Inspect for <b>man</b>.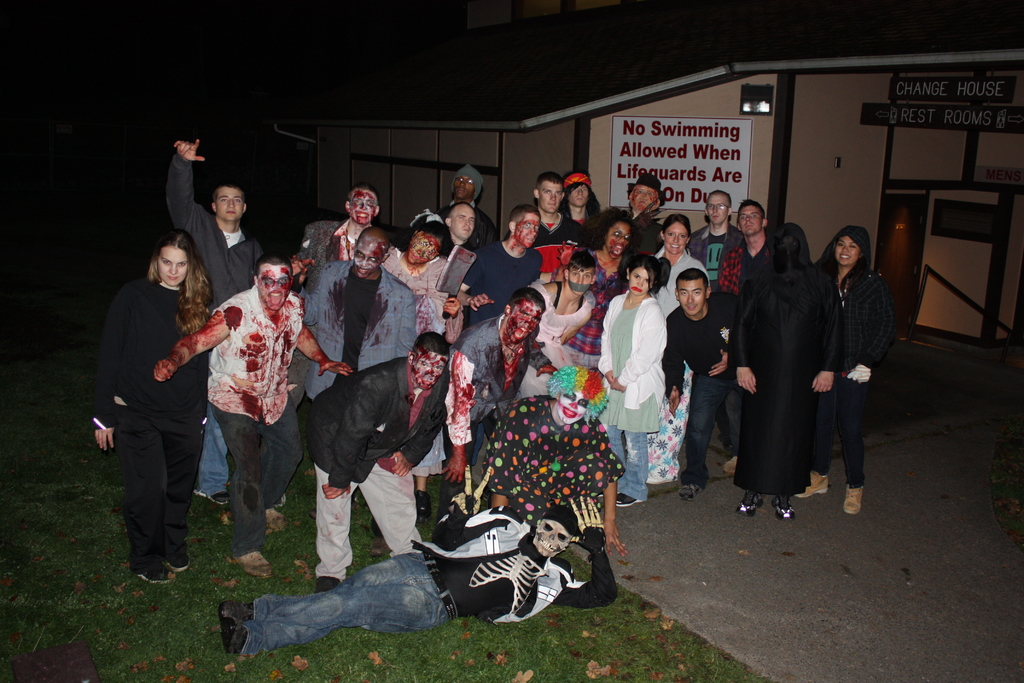
Inspection: [216, 483, 620, 664].
